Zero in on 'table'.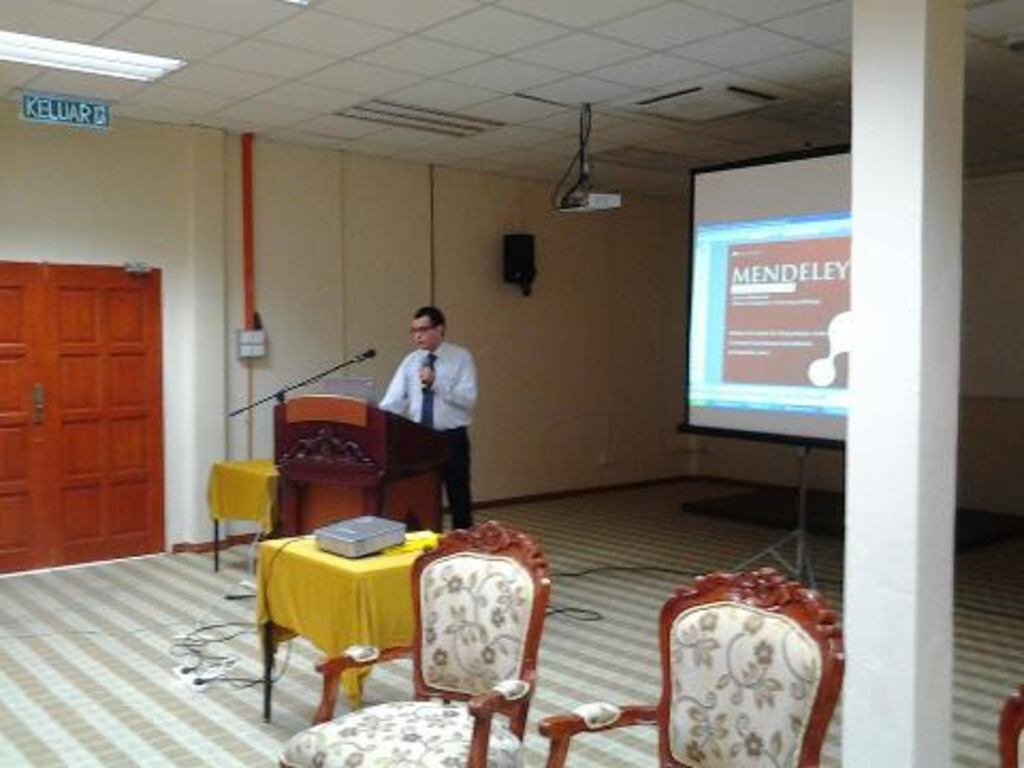
Zeroed in: rect(258, 525, 454, 730).
